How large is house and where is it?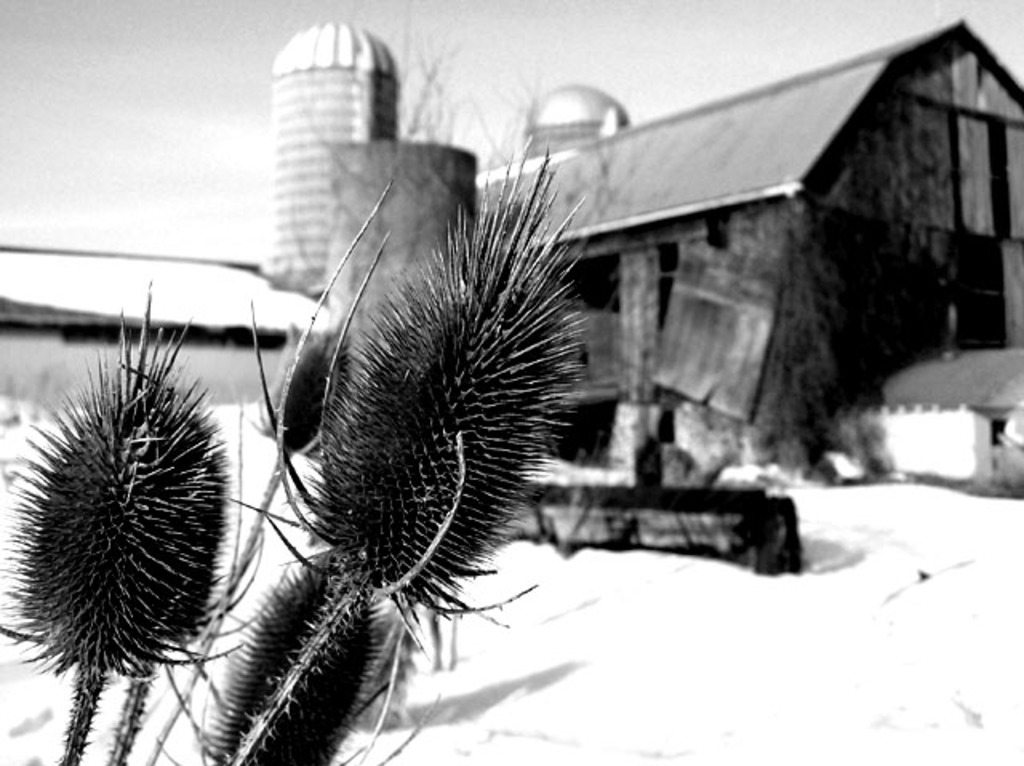
Bounding box: select_region(459, 5, 1014, 433).
